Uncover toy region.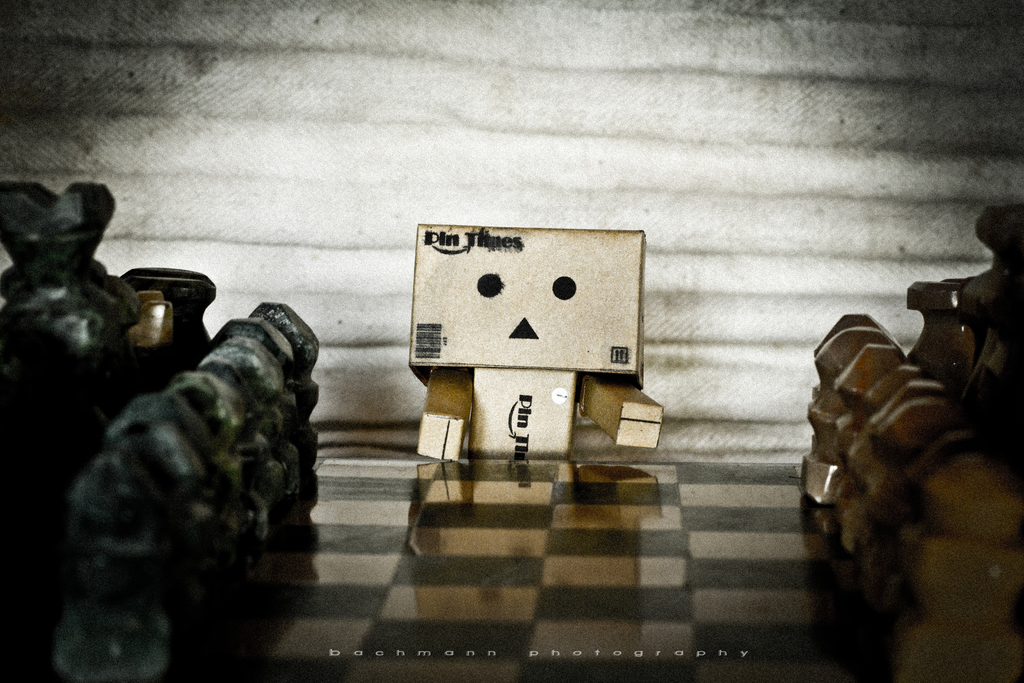
Uncovered: detection(252, 300, 319, 543).
